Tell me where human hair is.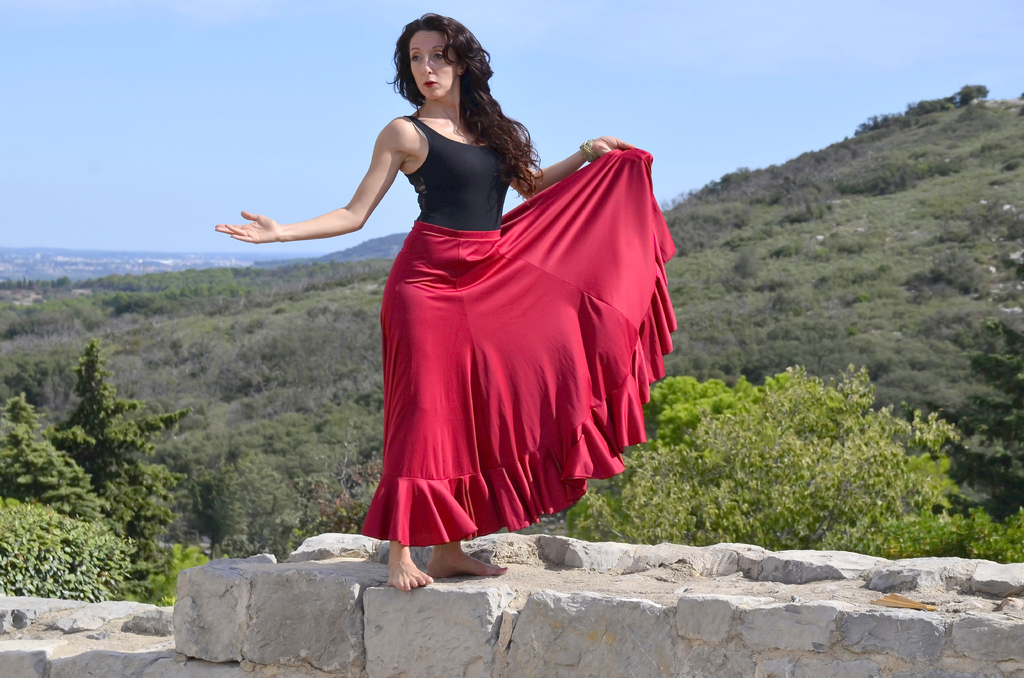
human hair is at crop(375, 13, 519, 157).
